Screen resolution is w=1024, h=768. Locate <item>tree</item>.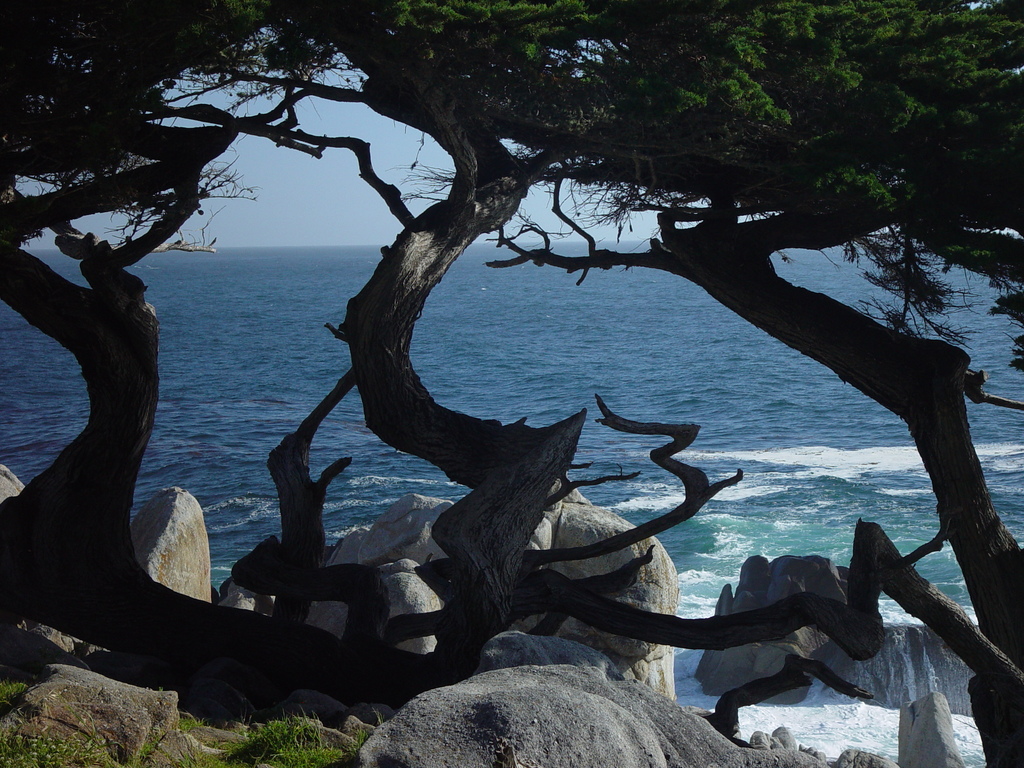
<region>3, 24, 963, 718</region>.
